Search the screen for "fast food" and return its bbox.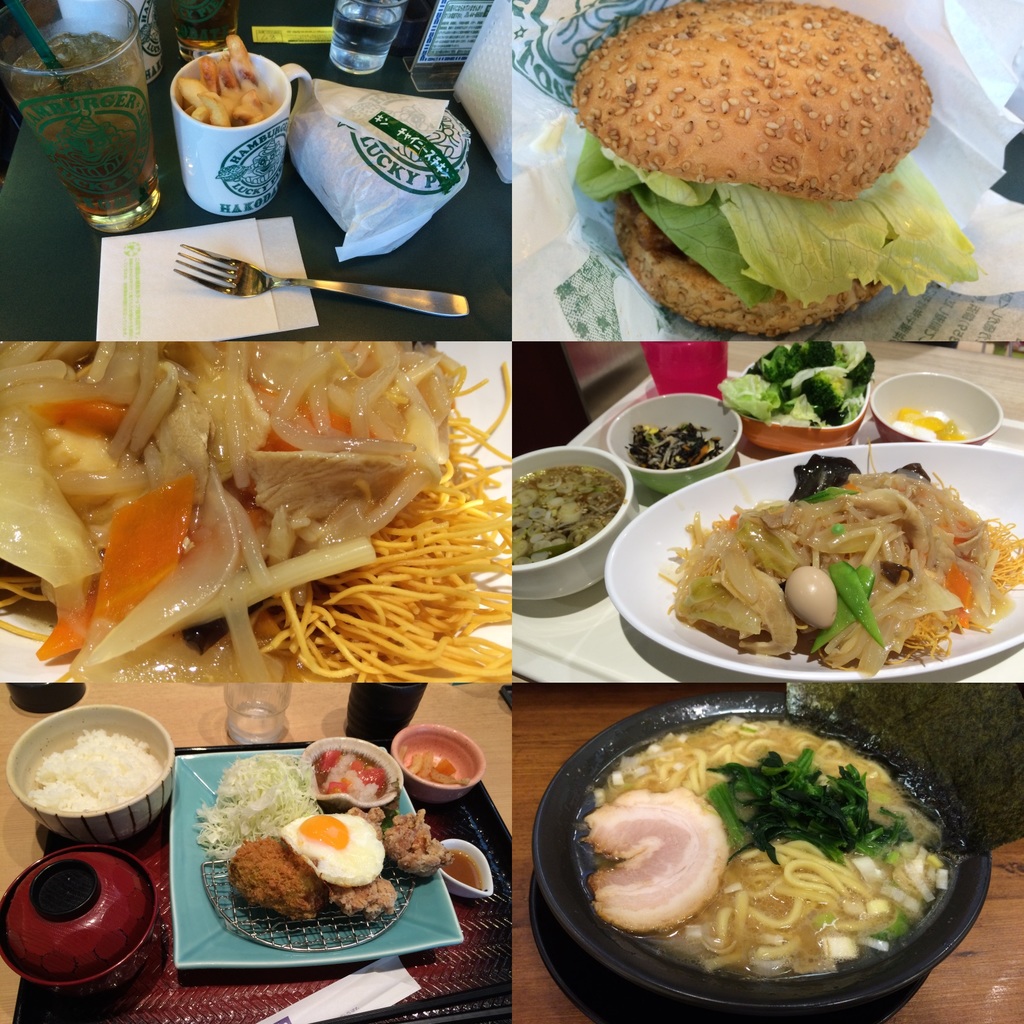
Found: 179, 31, 276, 127.
